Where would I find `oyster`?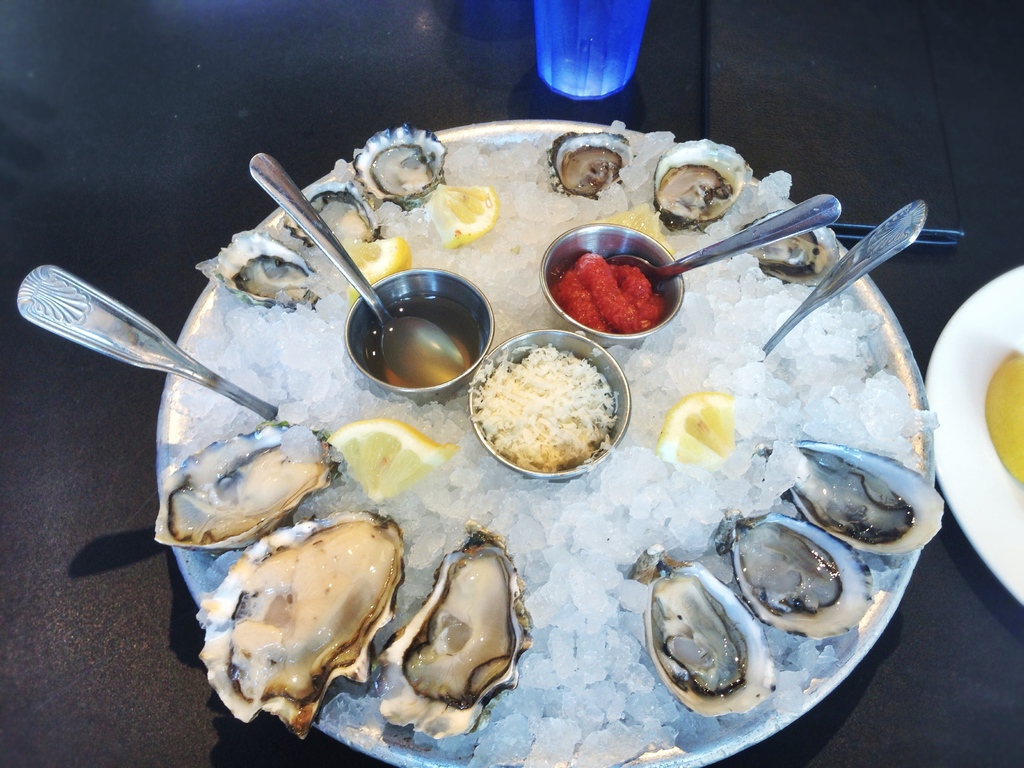
At (x1=350, y1=124, x2=444, y2=209).
